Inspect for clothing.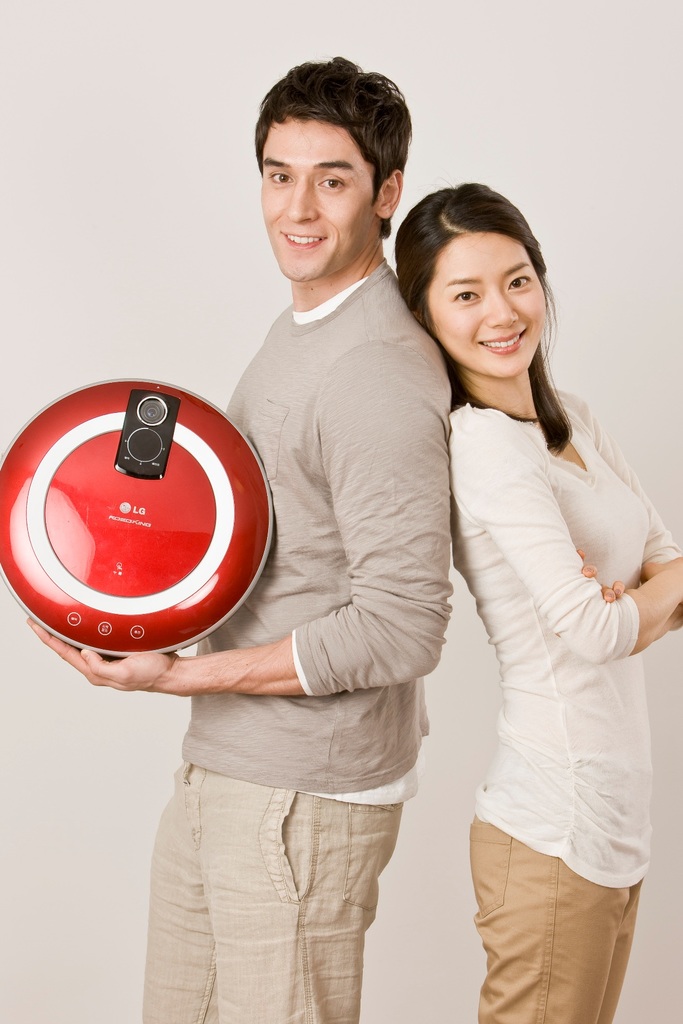
Inspection: box(441, 399, 673, 1023).
